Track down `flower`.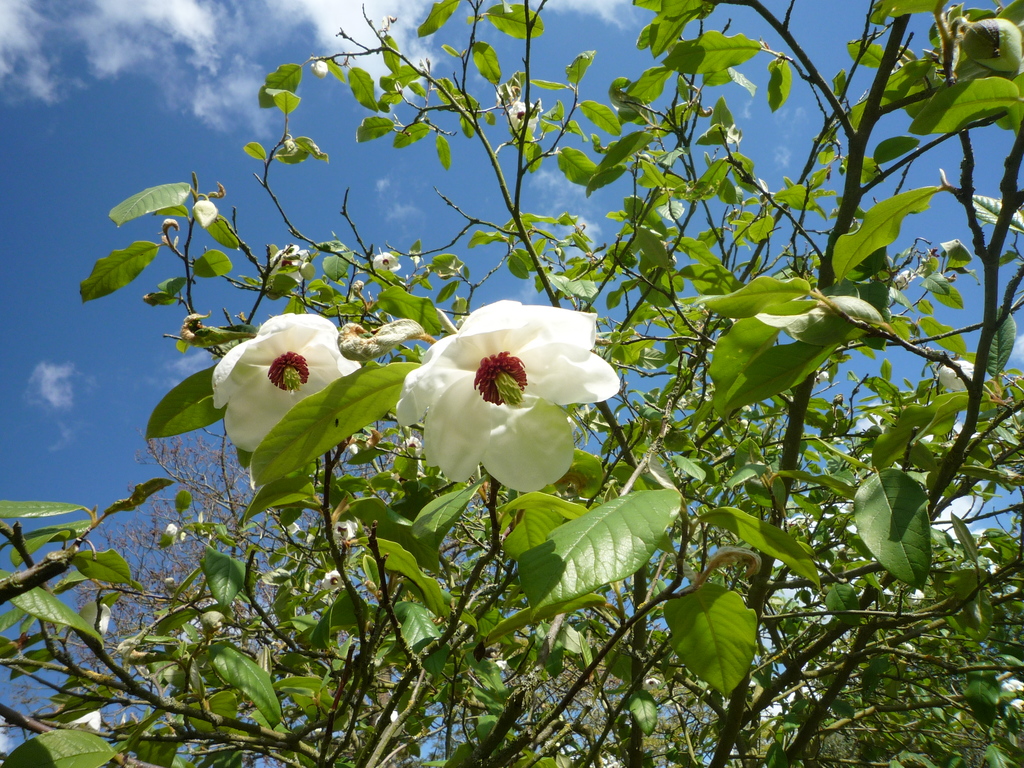
Tracked to crop(935, 355, 976, 395).
